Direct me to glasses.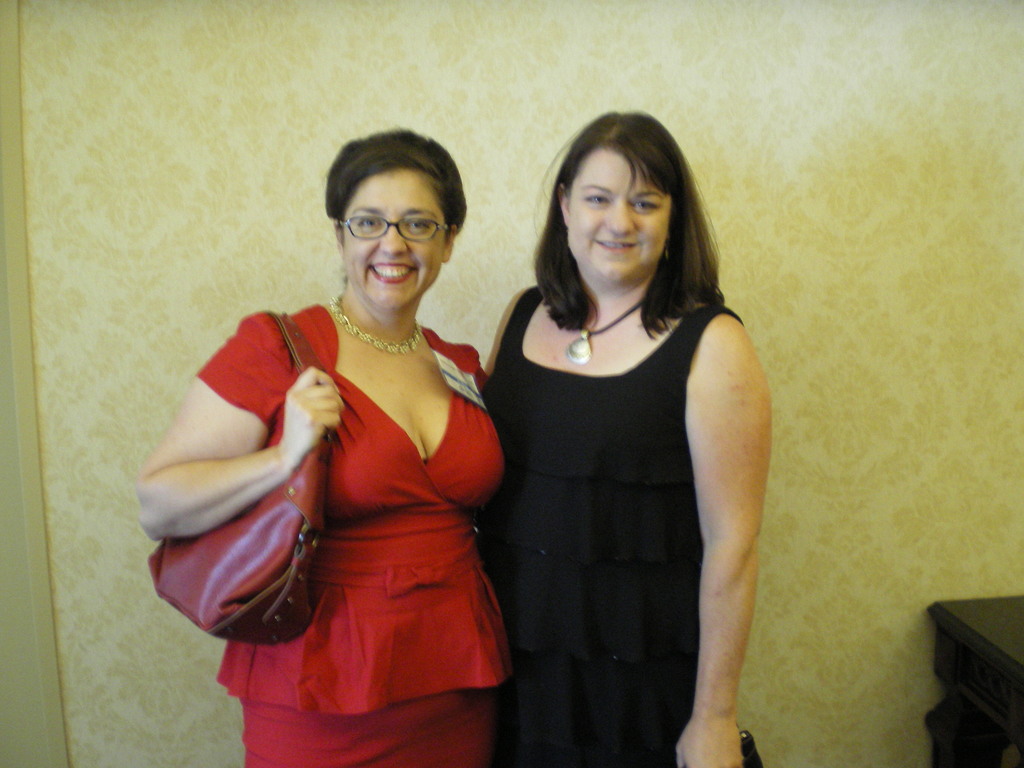
Direction: {"x1": 335, "y1": 214, "x2": 452, "y2": 244}.
